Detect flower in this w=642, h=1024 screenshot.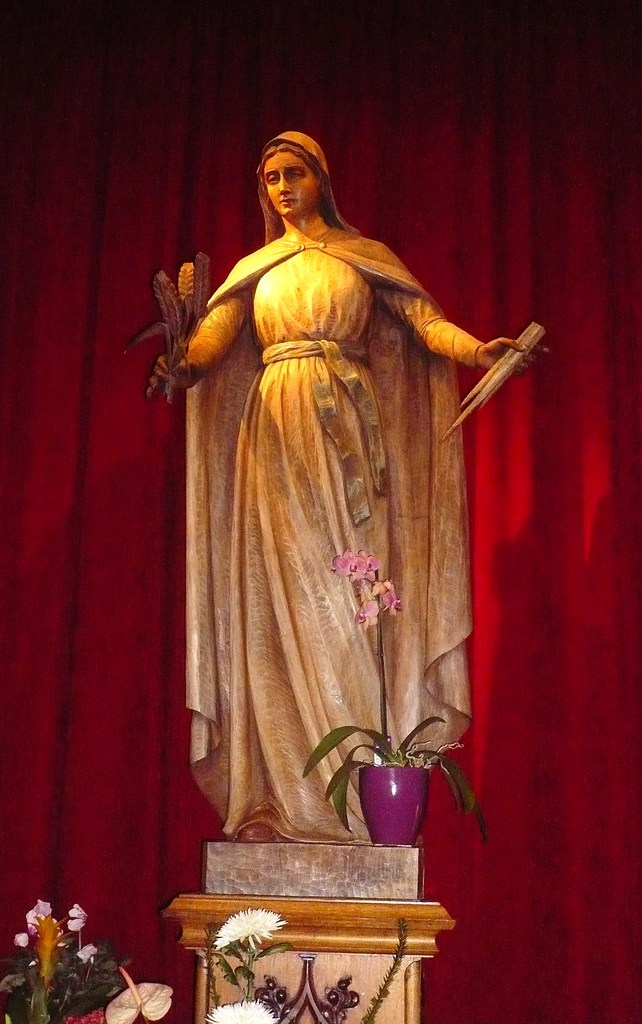
Detection: region(15, 930, 28, 946).
